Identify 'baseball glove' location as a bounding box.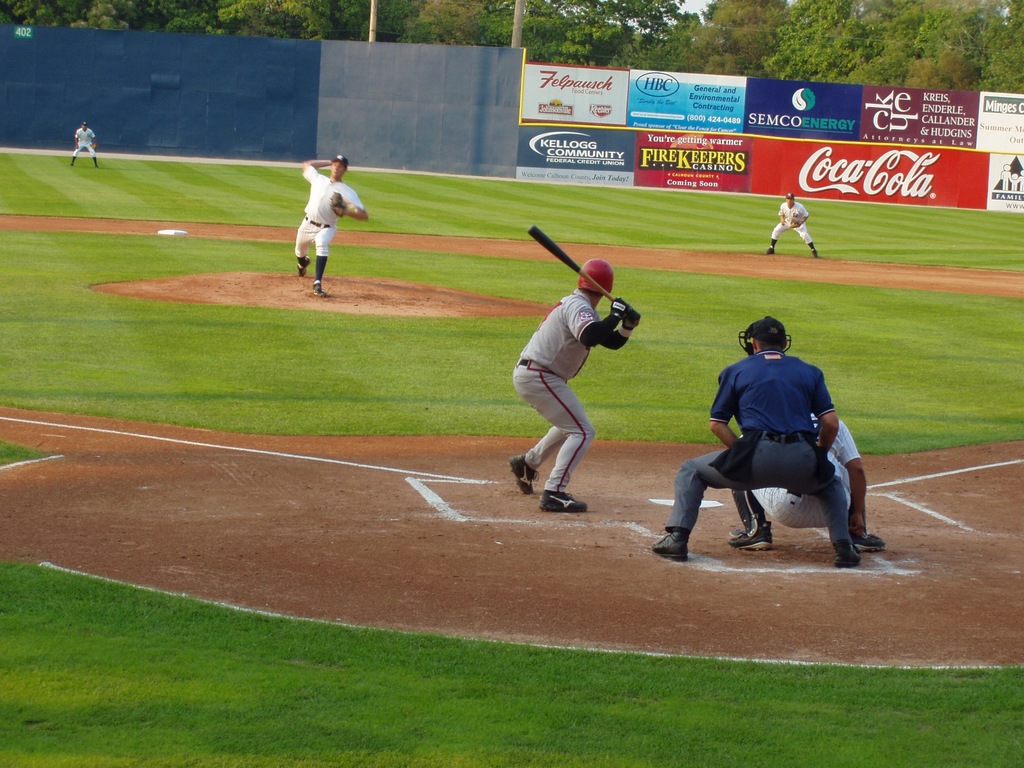
89/138/98/148.
